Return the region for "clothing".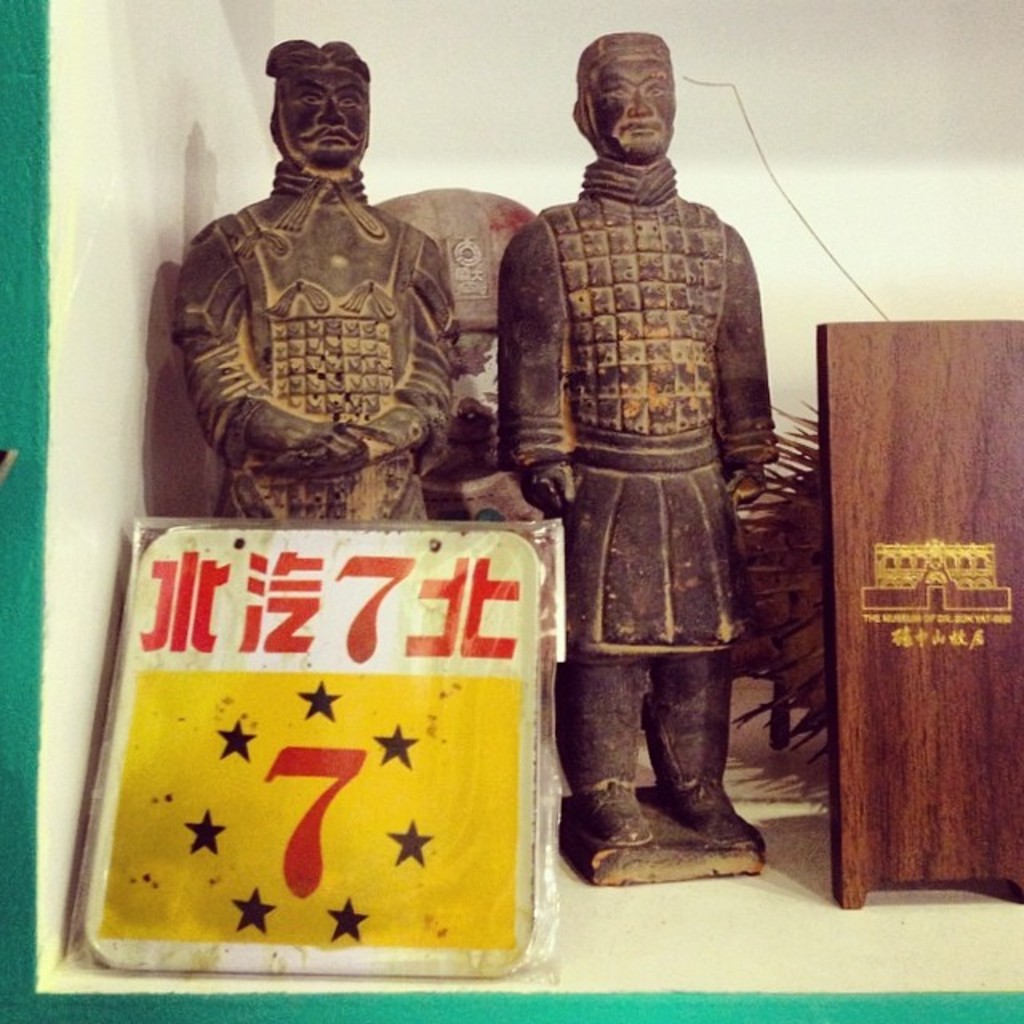
x1=174, y1=166, x2=470, y2=538.
